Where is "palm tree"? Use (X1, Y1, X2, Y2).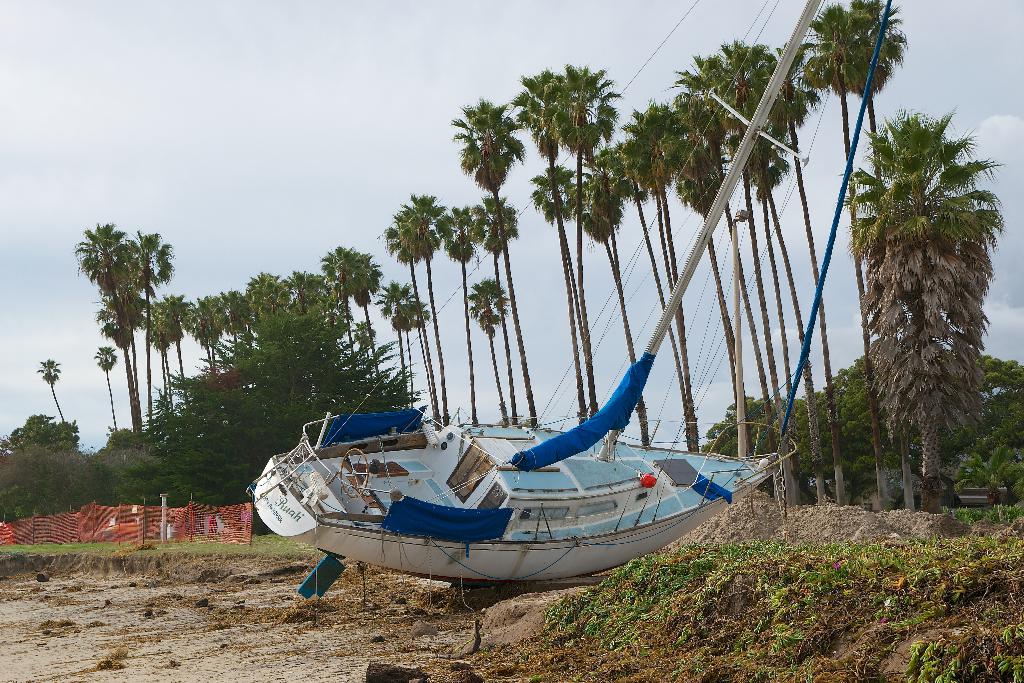
(385, 185, 437, 432).
